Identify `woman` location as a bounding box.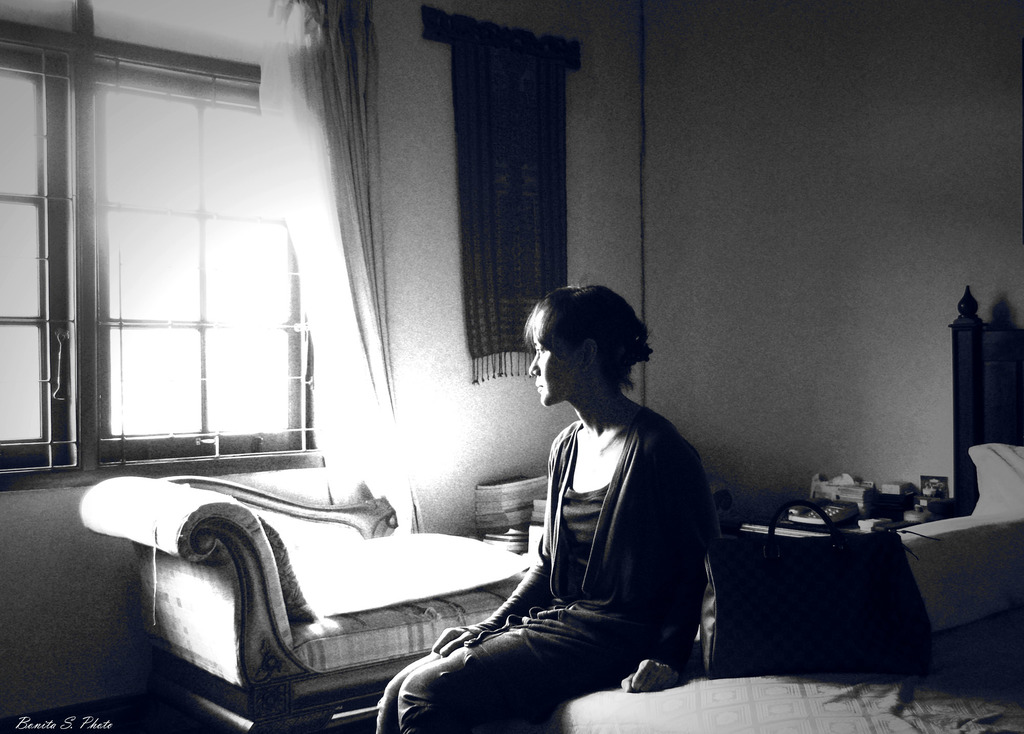
[428,275,731,731].
